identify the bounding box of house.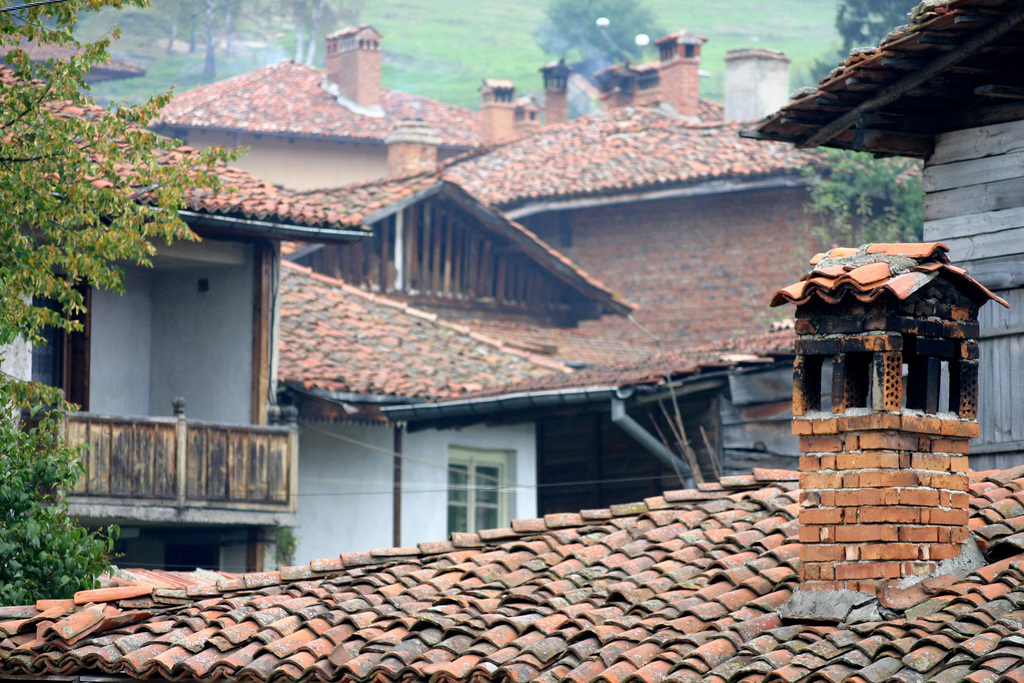
bbox=(0, 51, 371, 575).
